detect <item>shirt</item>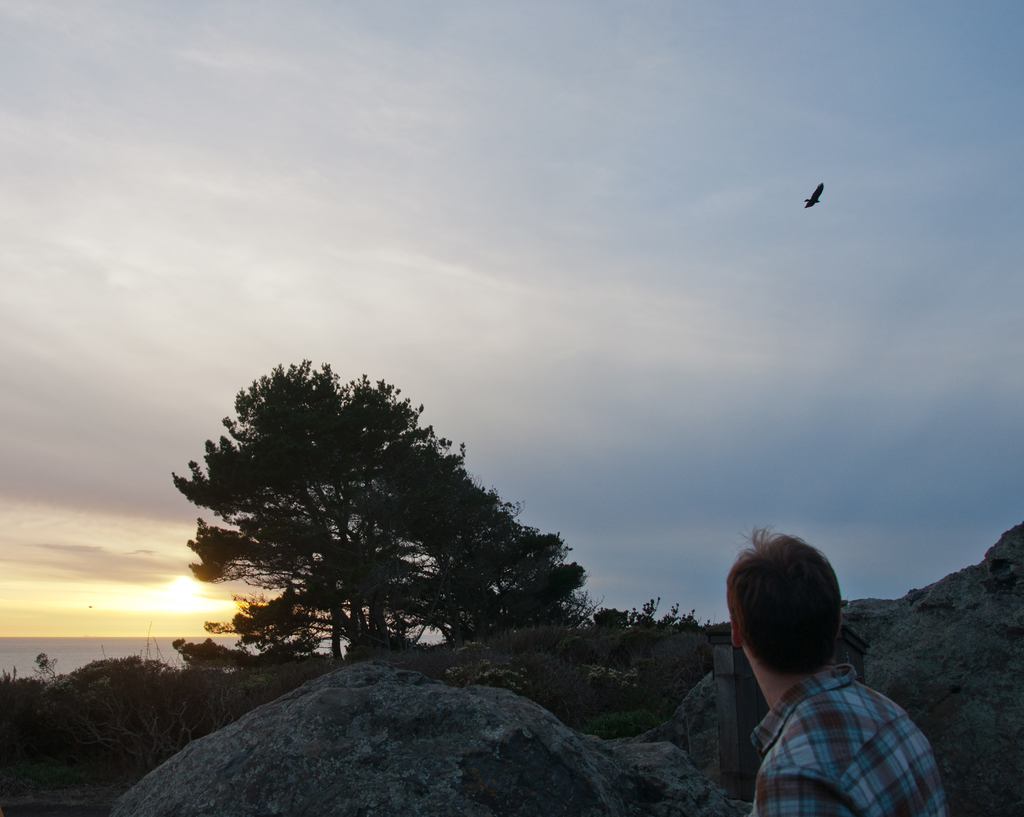
bbox(751, 667, 943, 815)
